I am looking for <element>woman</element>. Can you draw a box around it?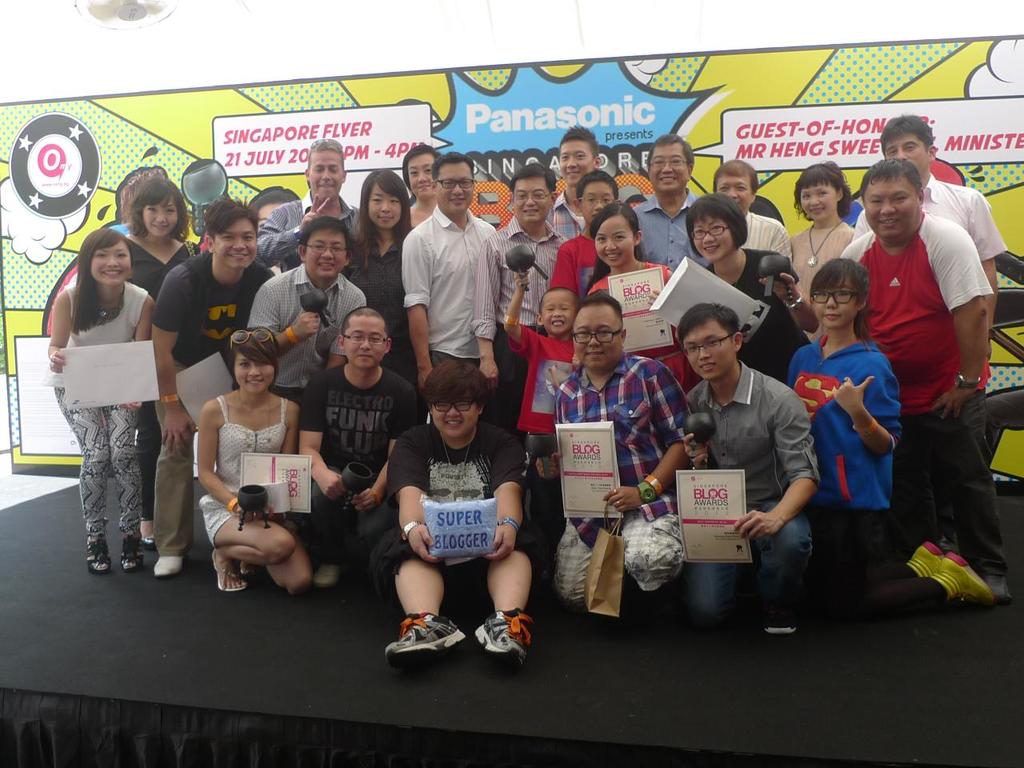
Sure, the bounding box is [x1=786, y1=251, x2=999, y2=623].
